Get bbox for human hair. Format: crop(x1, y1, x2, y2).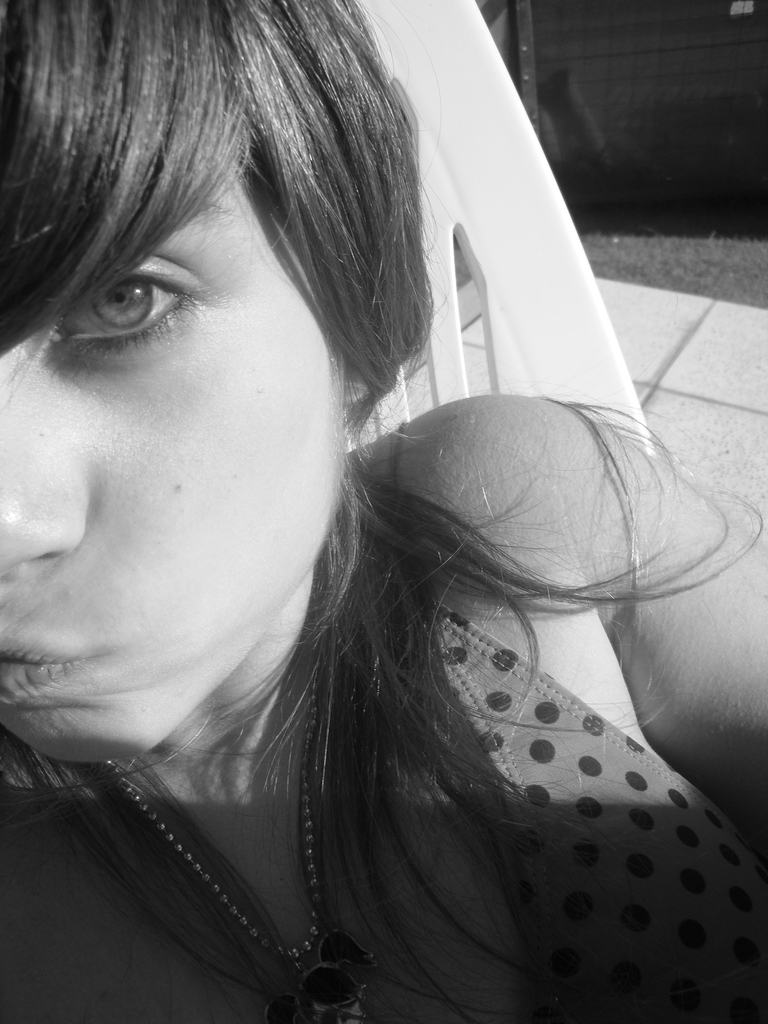
crop(22, 0, 666, 959).
